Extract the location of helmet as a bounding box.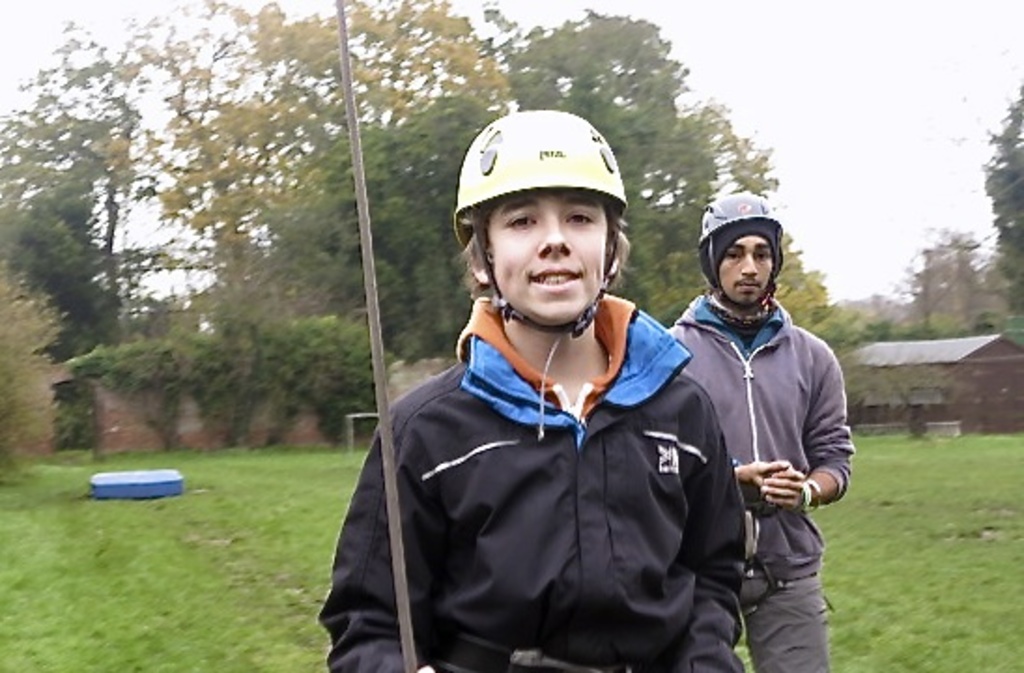
448 101 633 350.
